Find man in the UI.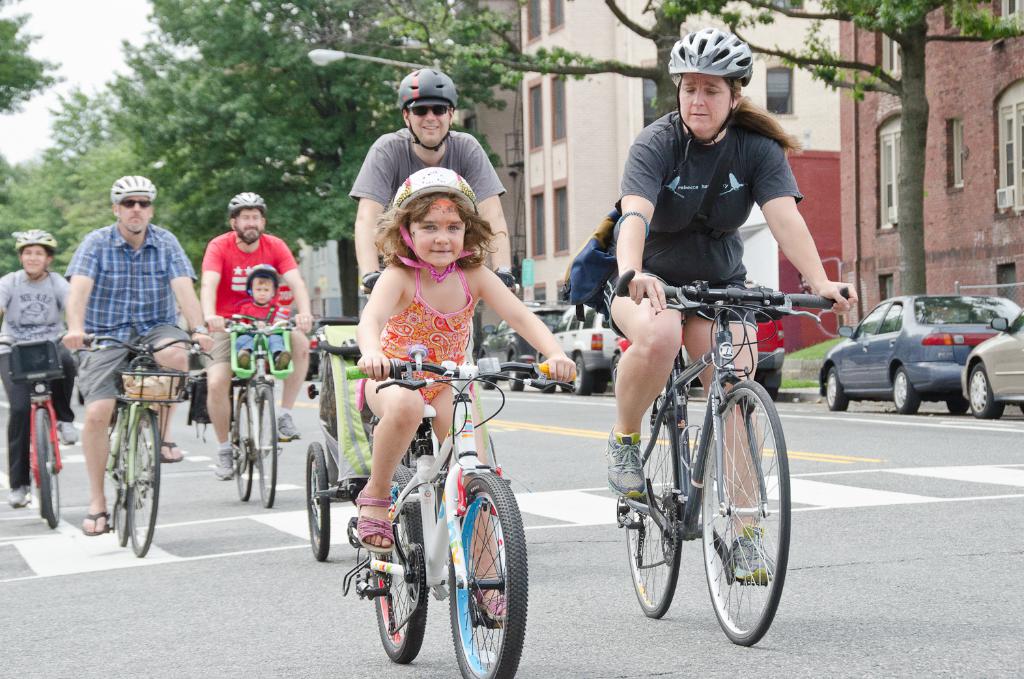
UI element at (60, 174, 218, 542).
